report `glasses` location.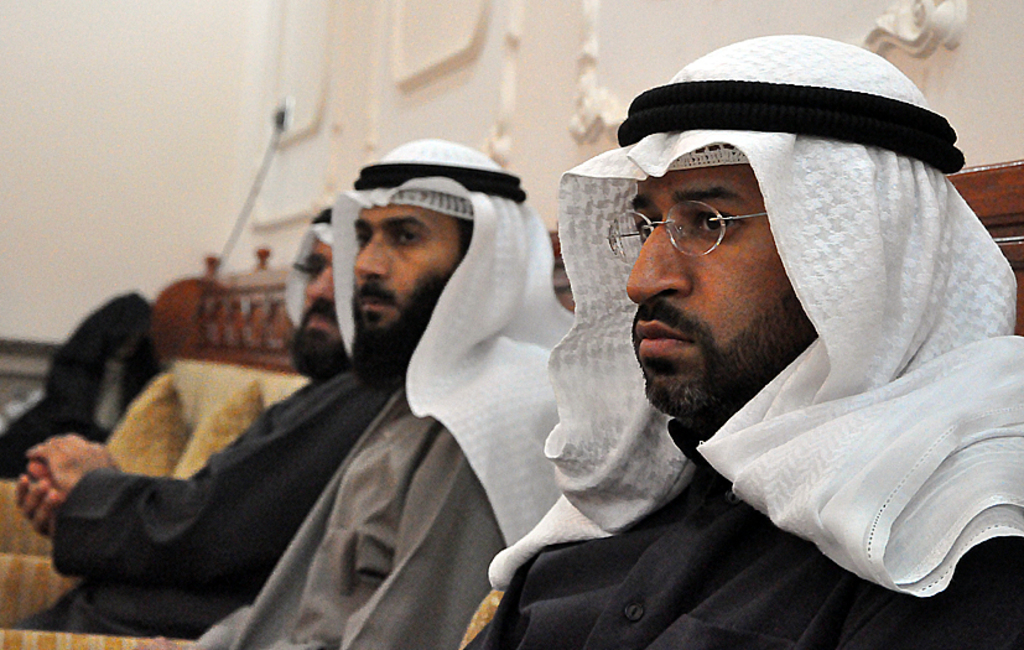
Report: region(629, 188, 775, 262).
